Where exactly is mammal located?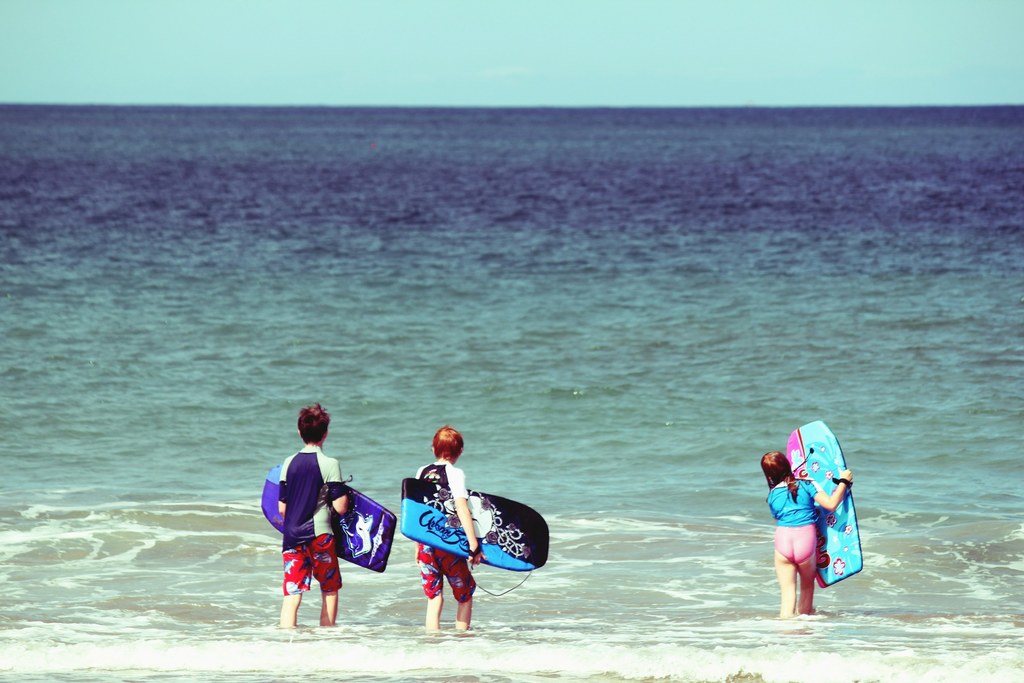
Its bounding box is bbox=(410, 422, 488, 633).
